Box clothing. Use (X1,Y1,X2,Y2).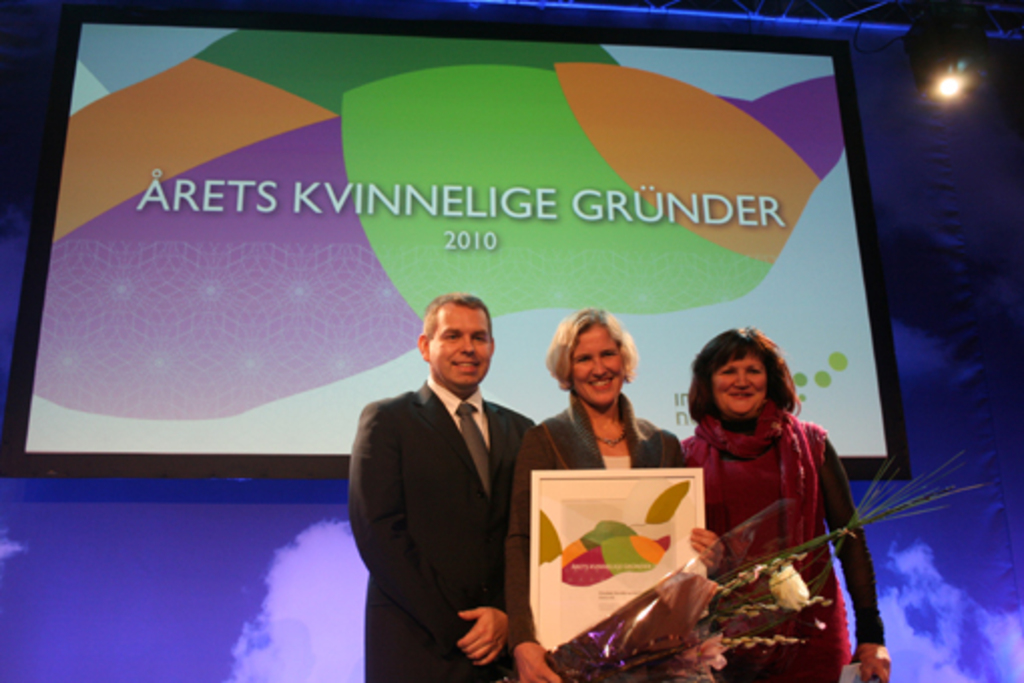
(327,309,564,677).
